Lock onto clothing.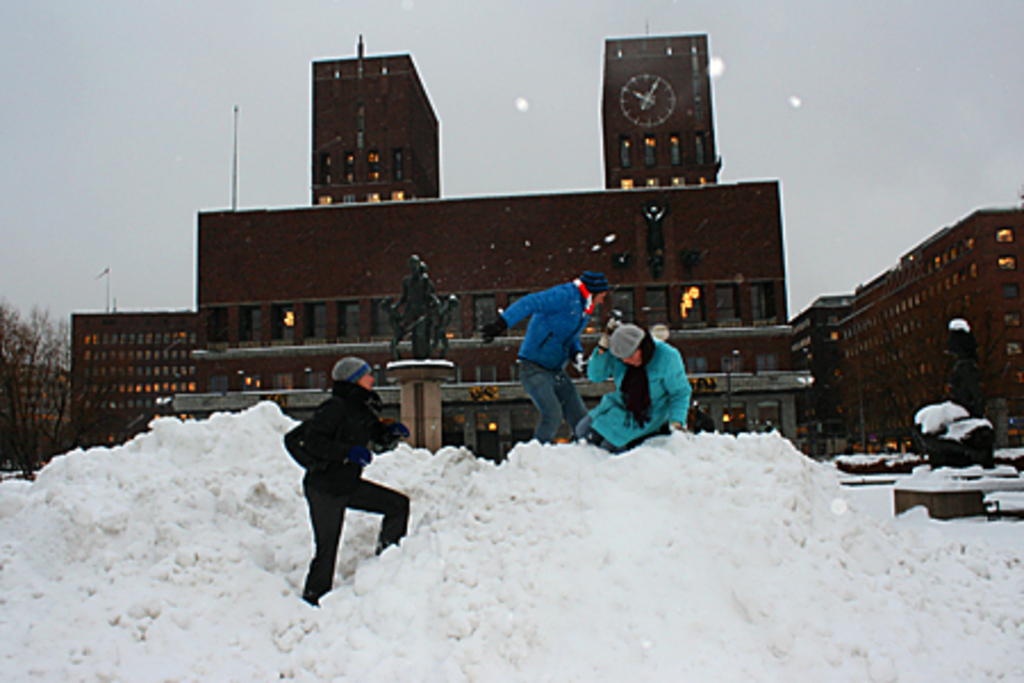
Locked: (left=580, top=346, right=685, bottom=444).
